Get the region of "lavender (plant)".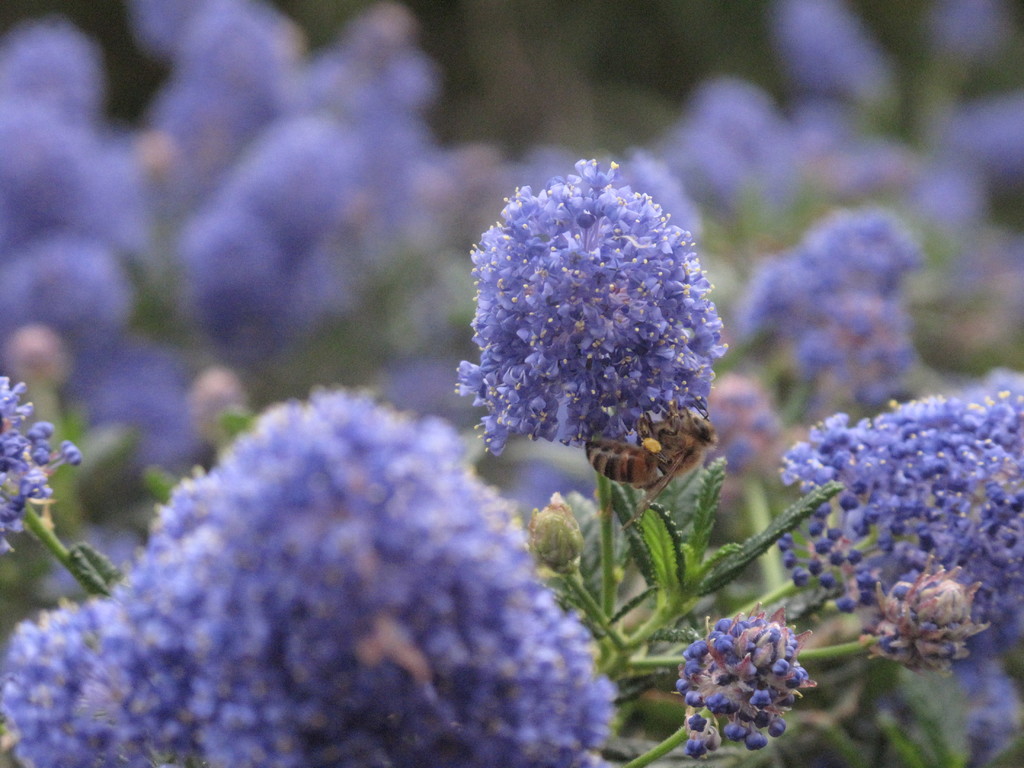
<bbox>226, 107, 353, 243</bbox>.
